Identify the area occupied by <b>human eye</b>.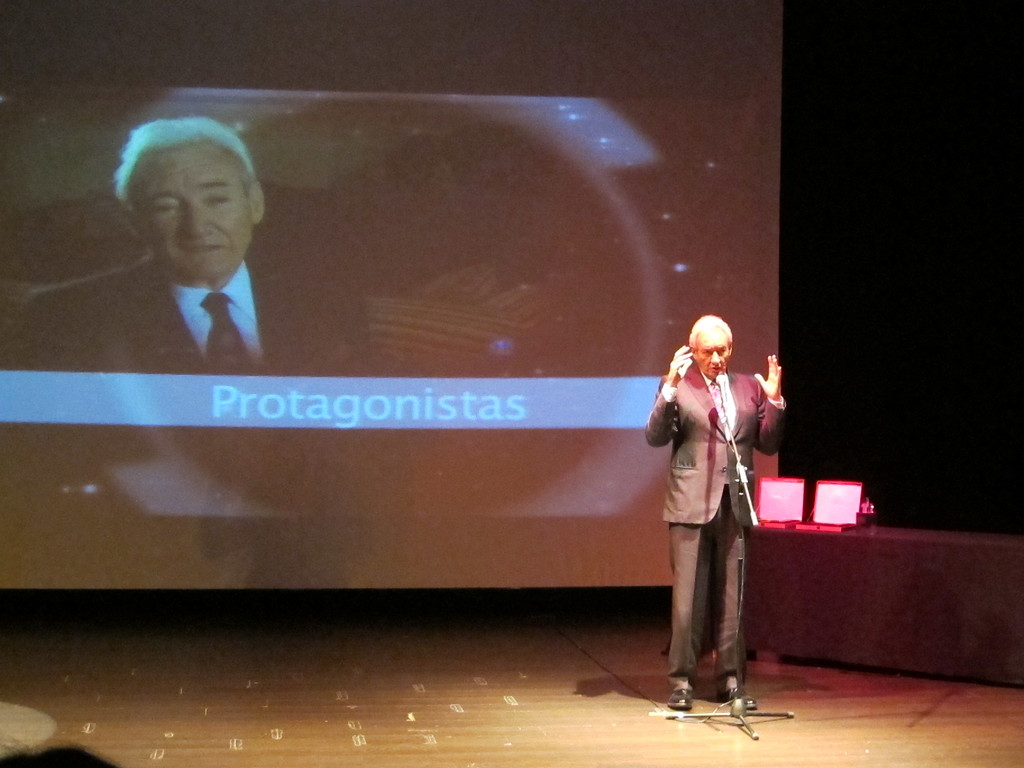
Area: x1=148 y1=198 x2=177 y2=218.
